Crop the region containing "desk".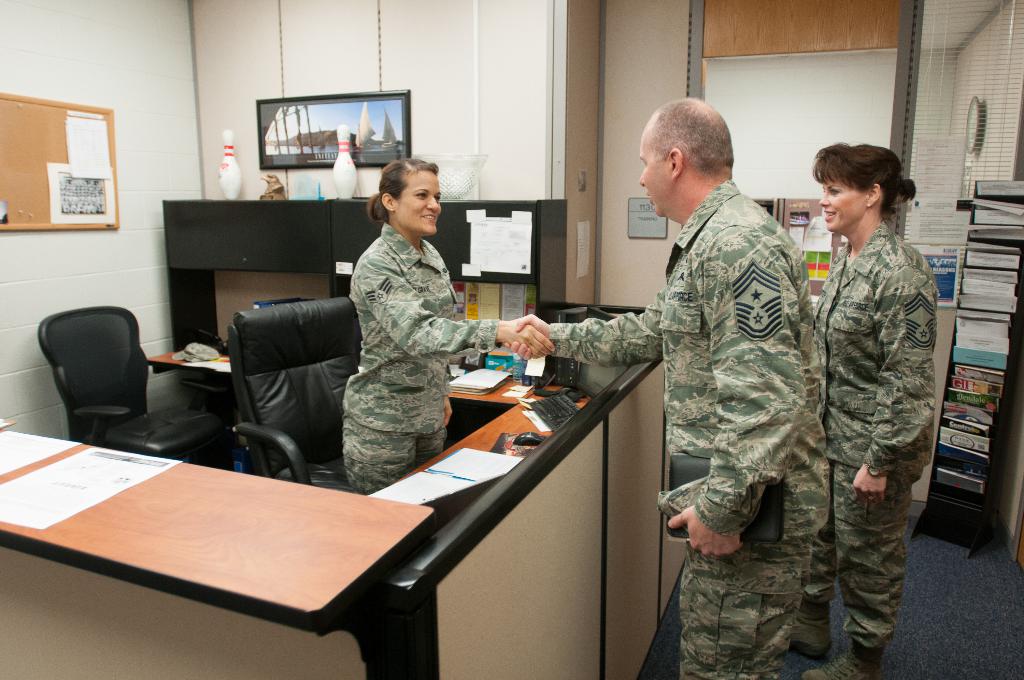
Crop region: x1=40, y1=329, x2=704, y2=665.
